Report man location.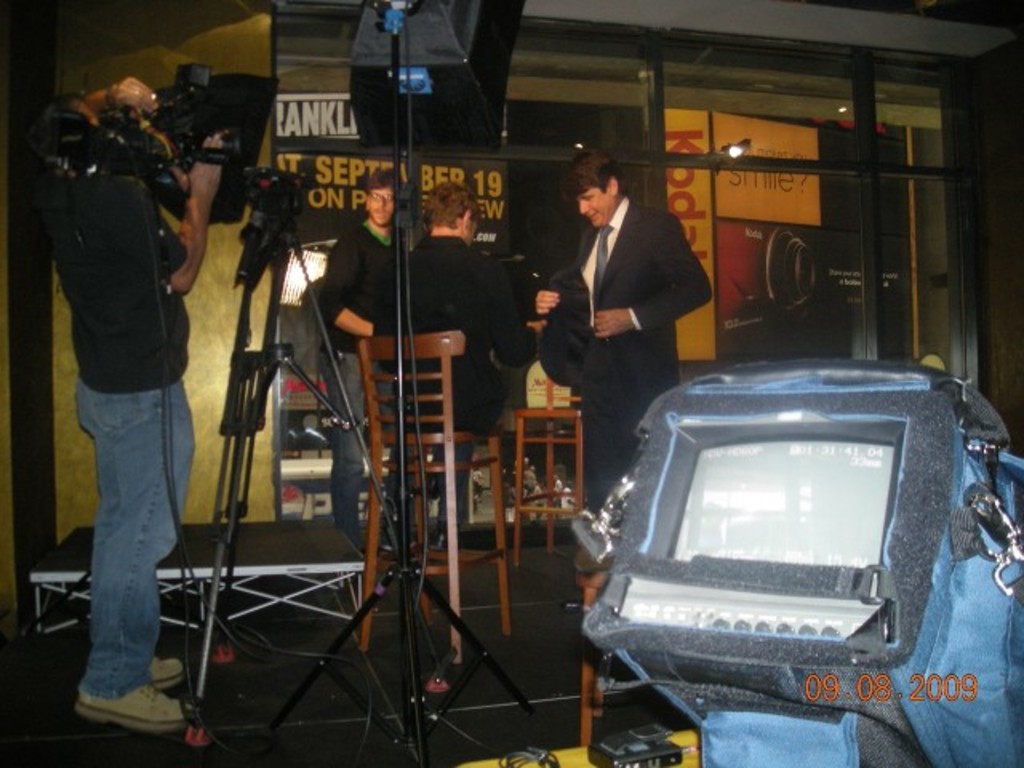
Report: box(318, 166, 402, 550).
